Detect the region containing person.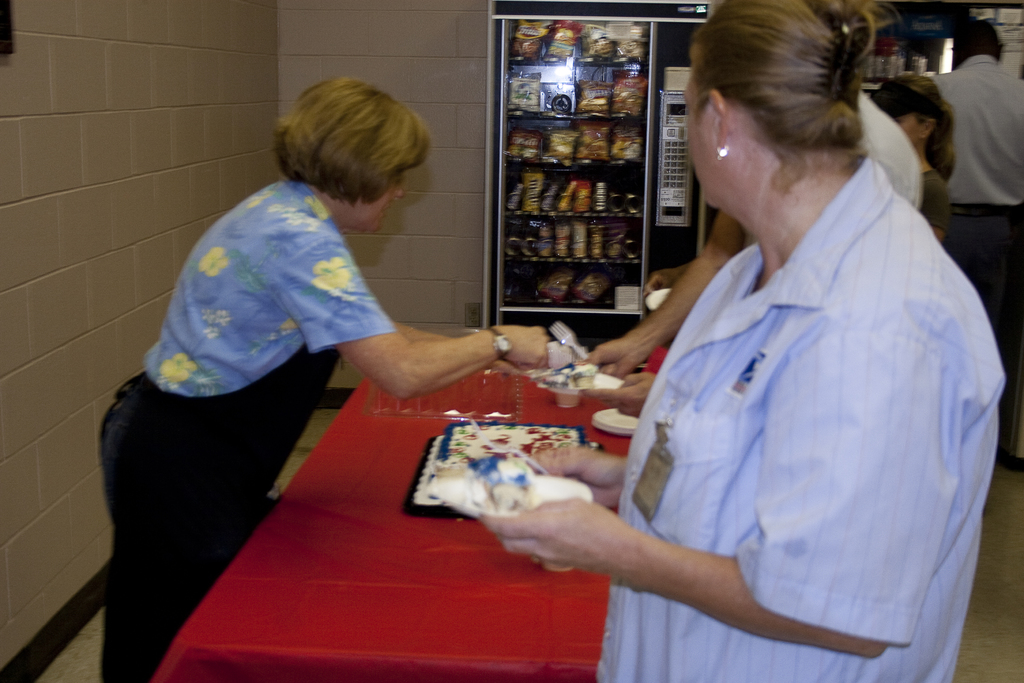
[x1=97, y1=77, x2=550, y2=682].
